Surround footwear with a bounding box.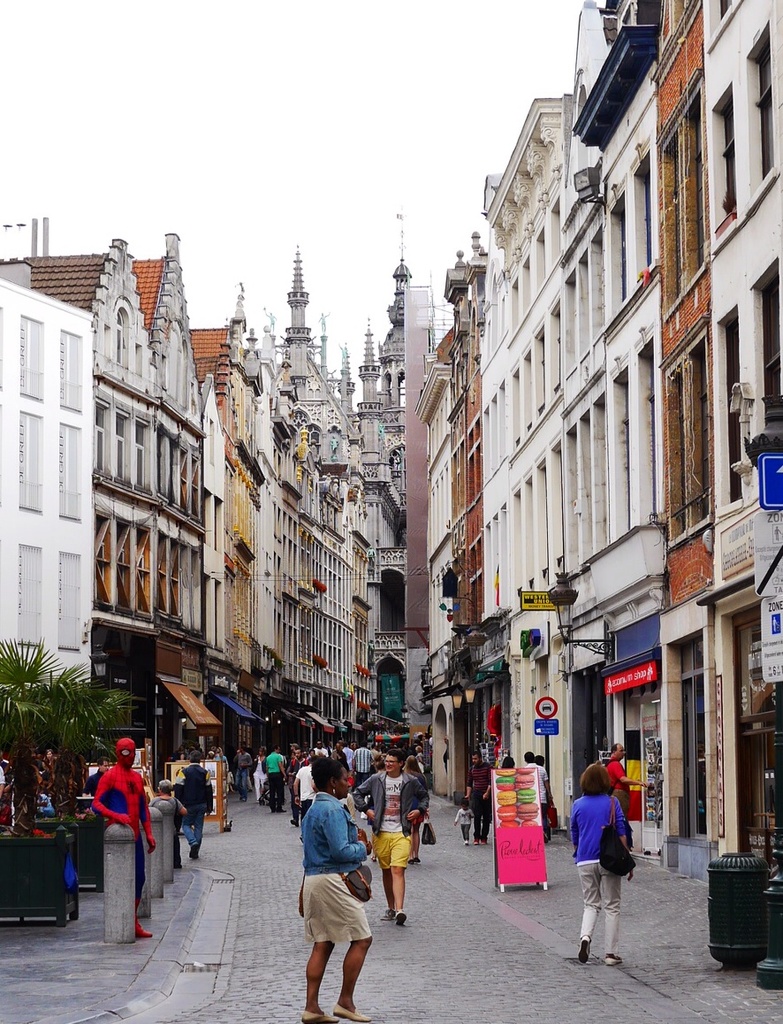
<bbox>139, 921, 155, 938</bbox>.
